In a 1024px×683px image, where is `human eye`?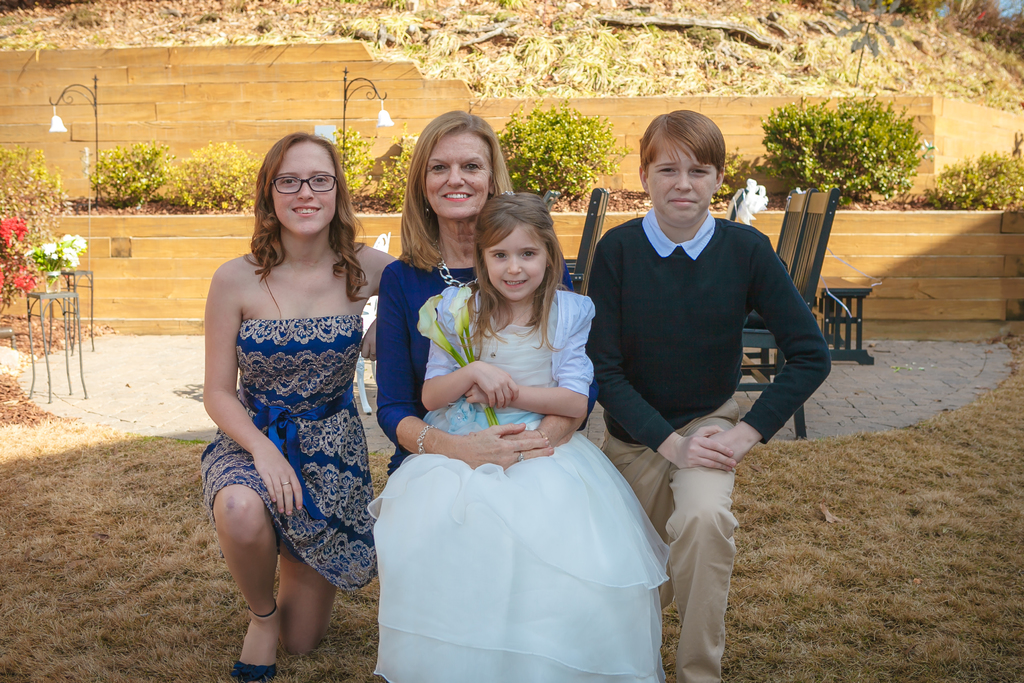
x1=489, y1=249, x2=508, y2=262.
